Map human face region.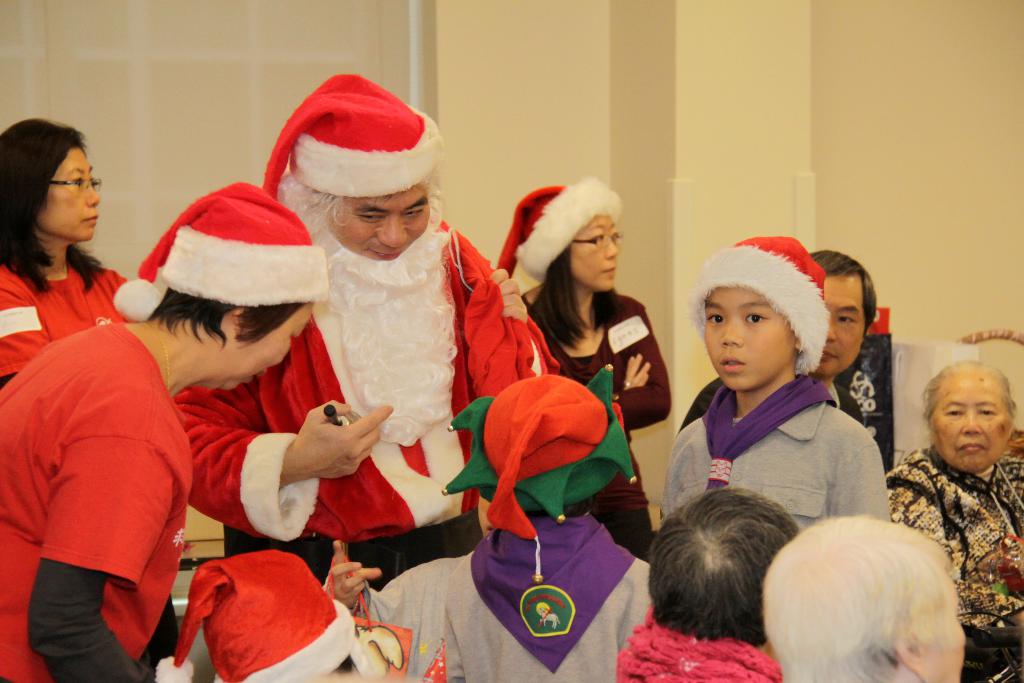
Mapped to <region>929, 375, 1009, 475</region>.
